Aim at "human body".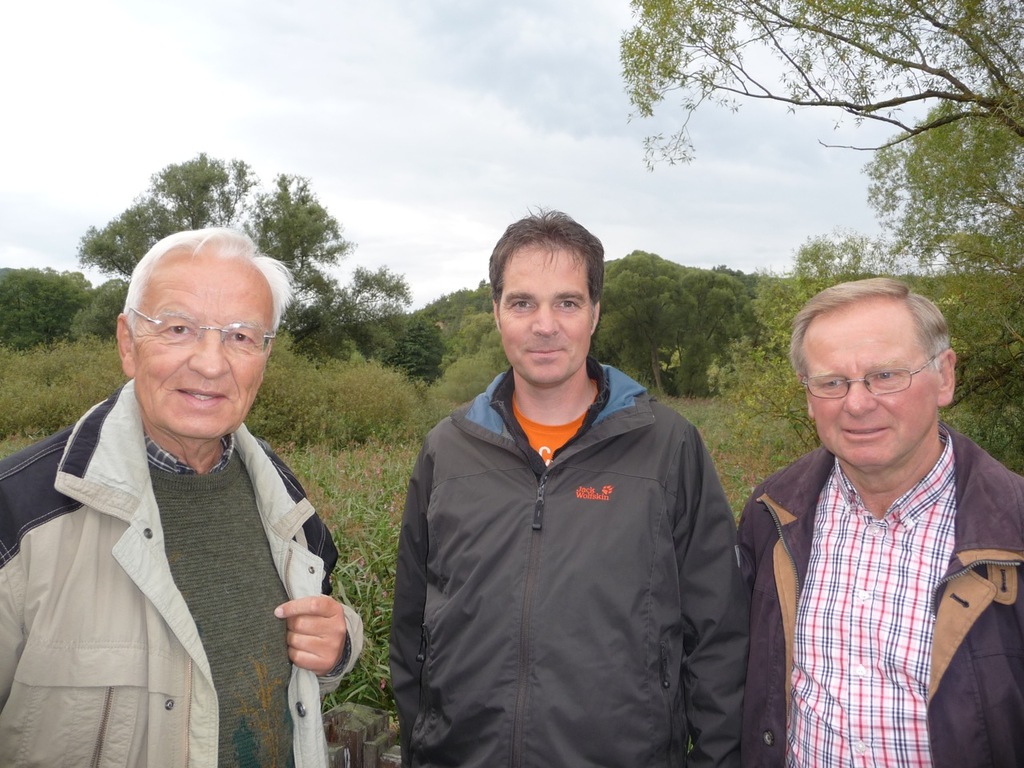
Aimed at [left=38, top=248, right=354, bottom=762].
